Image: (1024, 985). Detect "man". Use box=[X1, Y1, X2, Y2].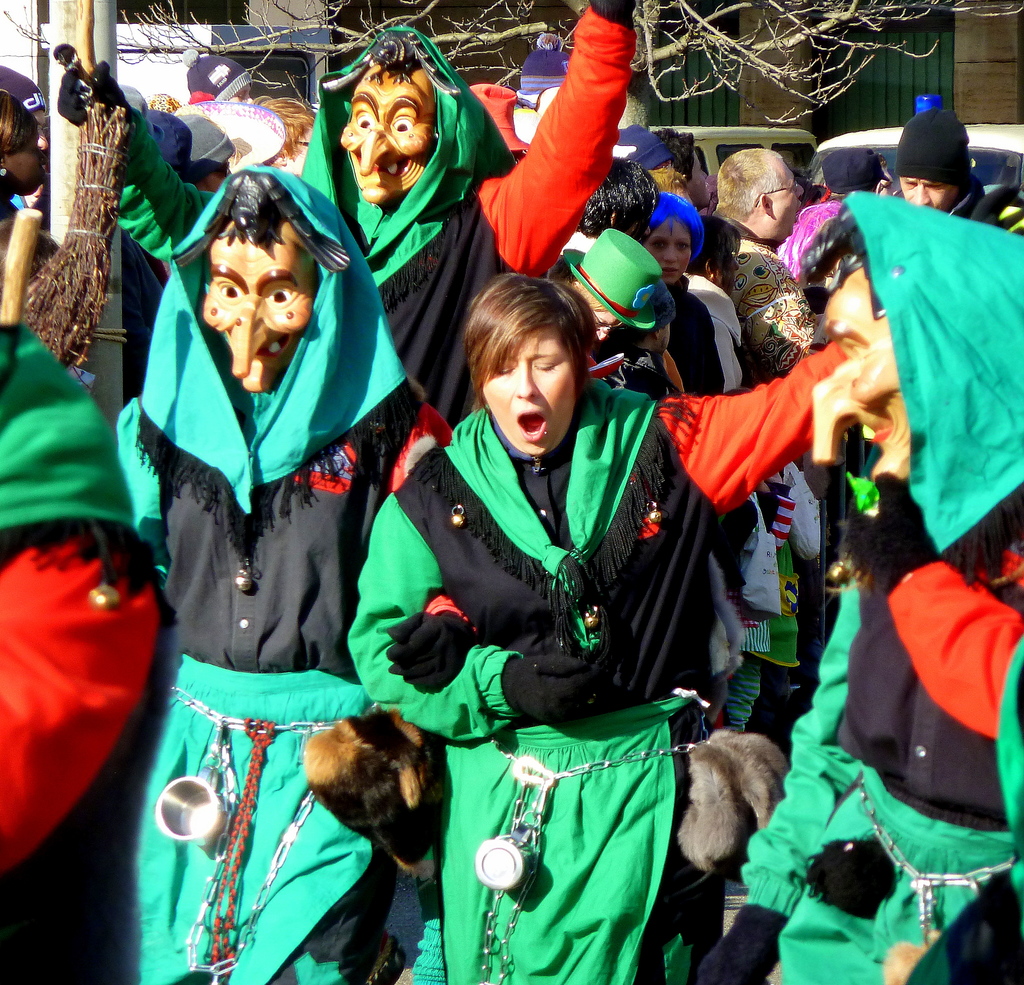
box=[0, 61, 49, 158].
